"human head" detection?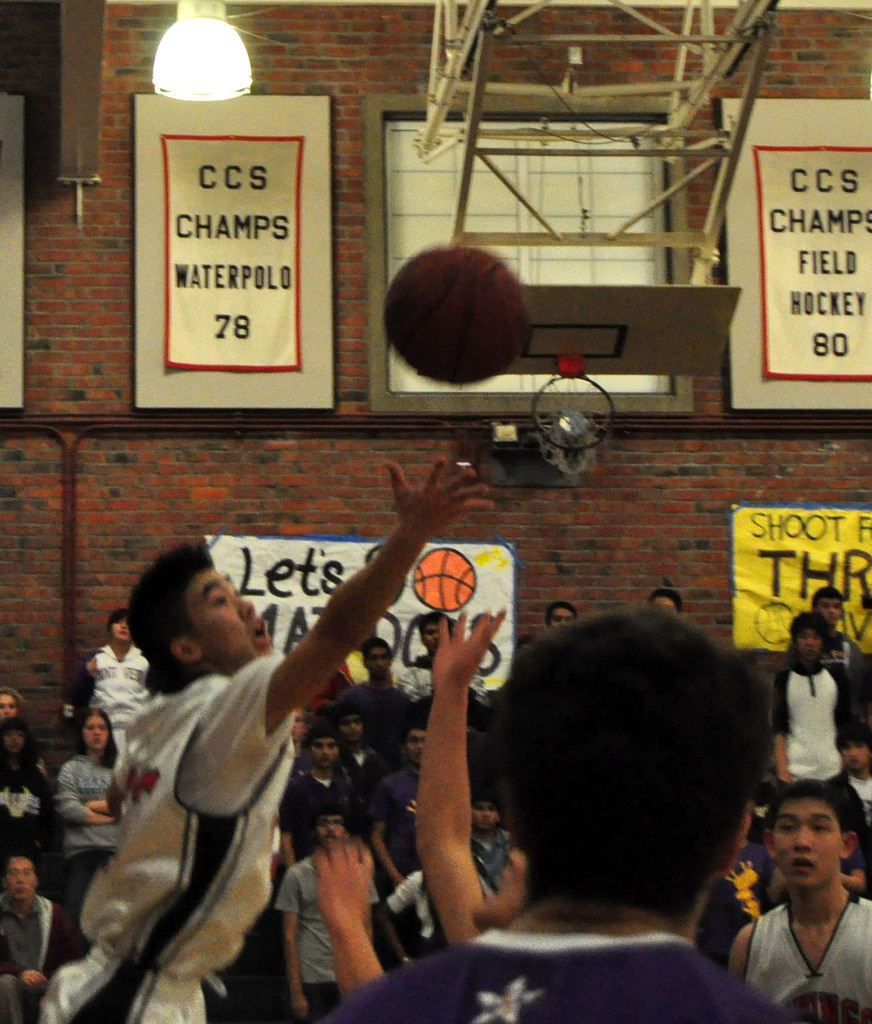
810/590/843/627
